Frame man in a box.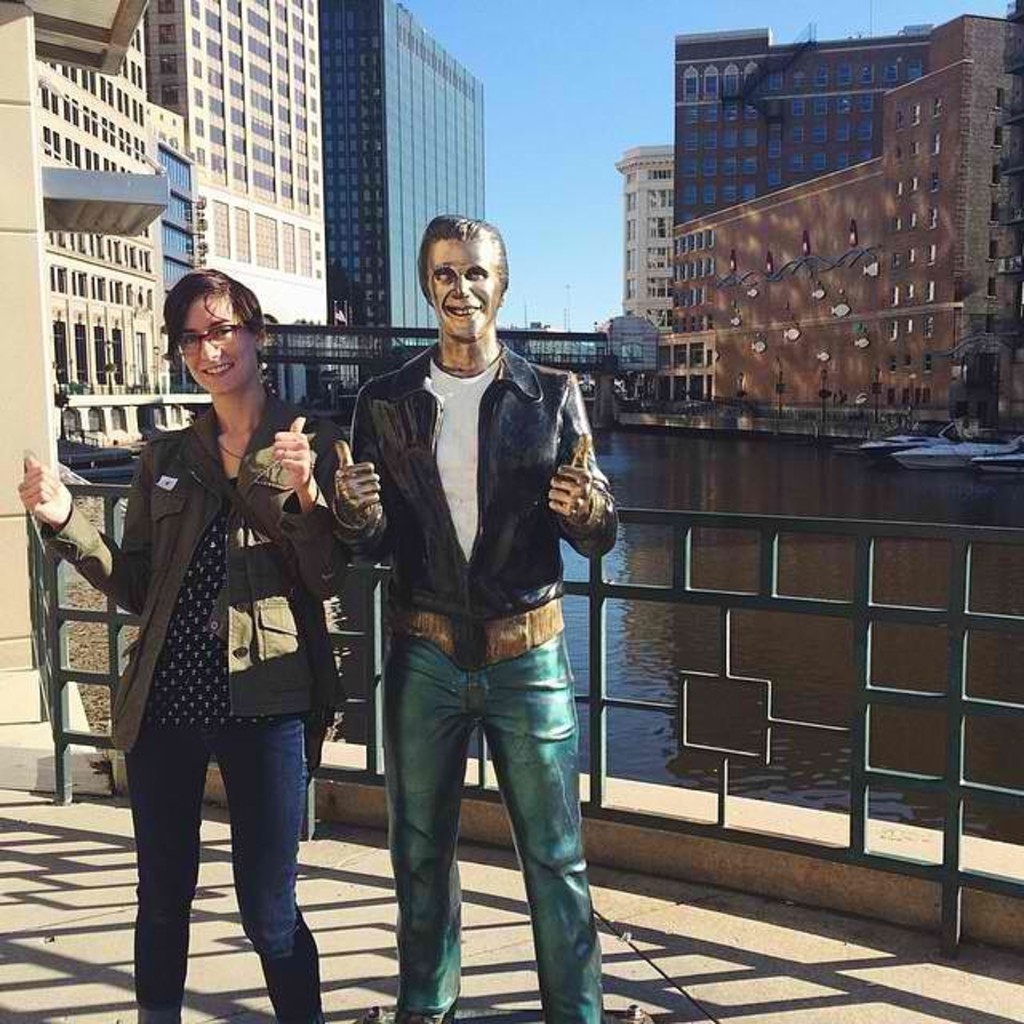
[left=309, top=243, right=638, bottom=970].
